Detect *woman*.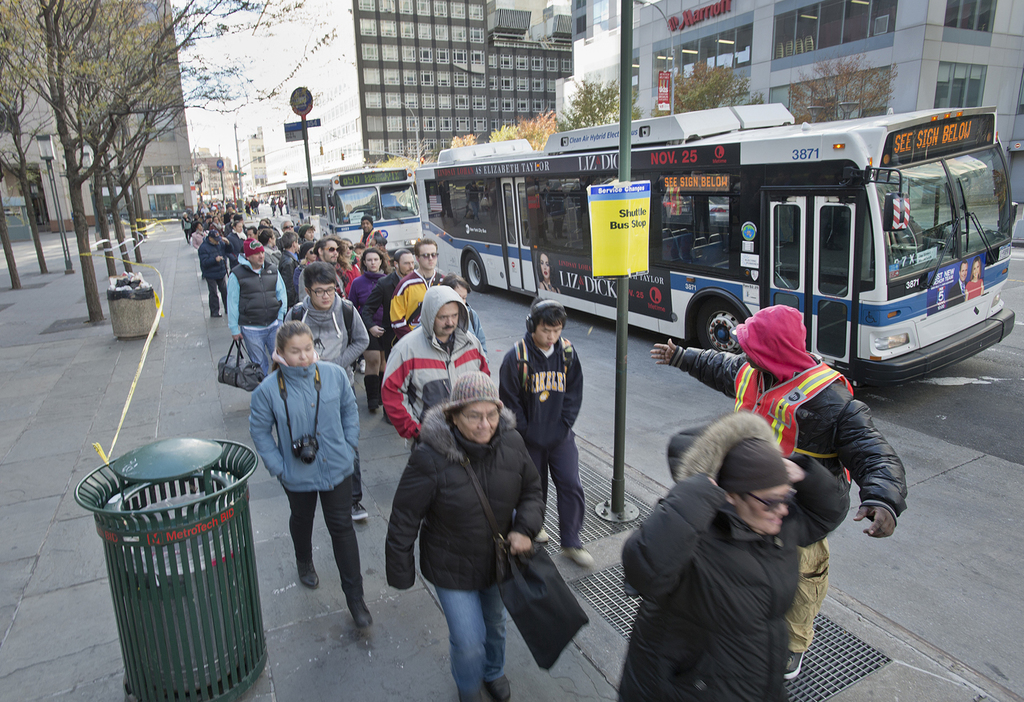
Detected at <bbox>341, 238, 363, 301</bbox>.
